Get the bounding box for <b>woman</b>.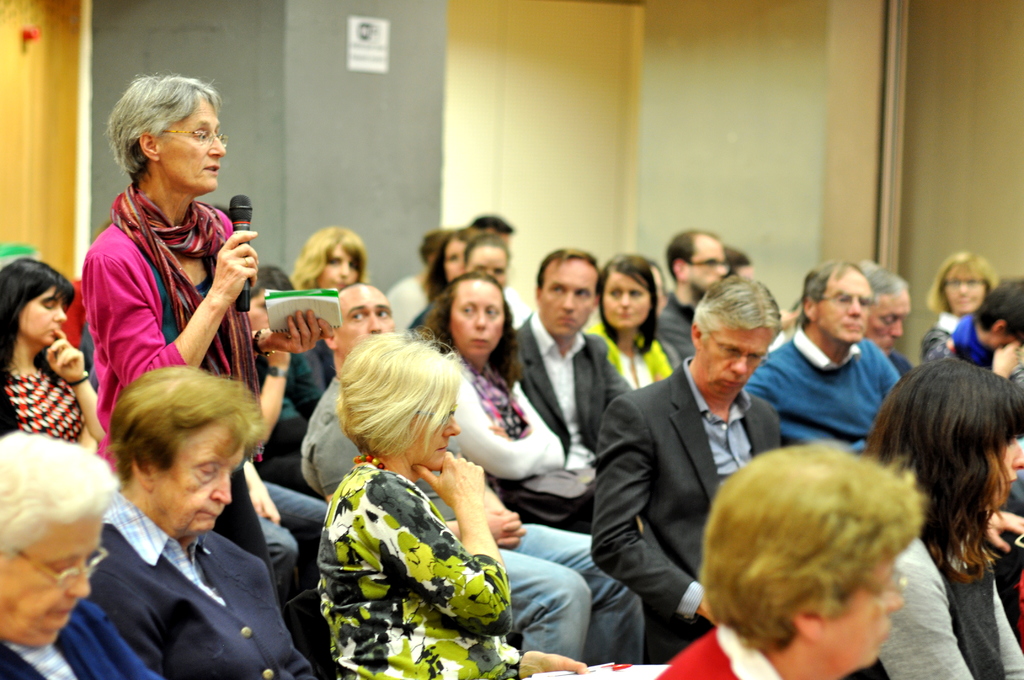
select_region(838, 355, 1023, 679).
